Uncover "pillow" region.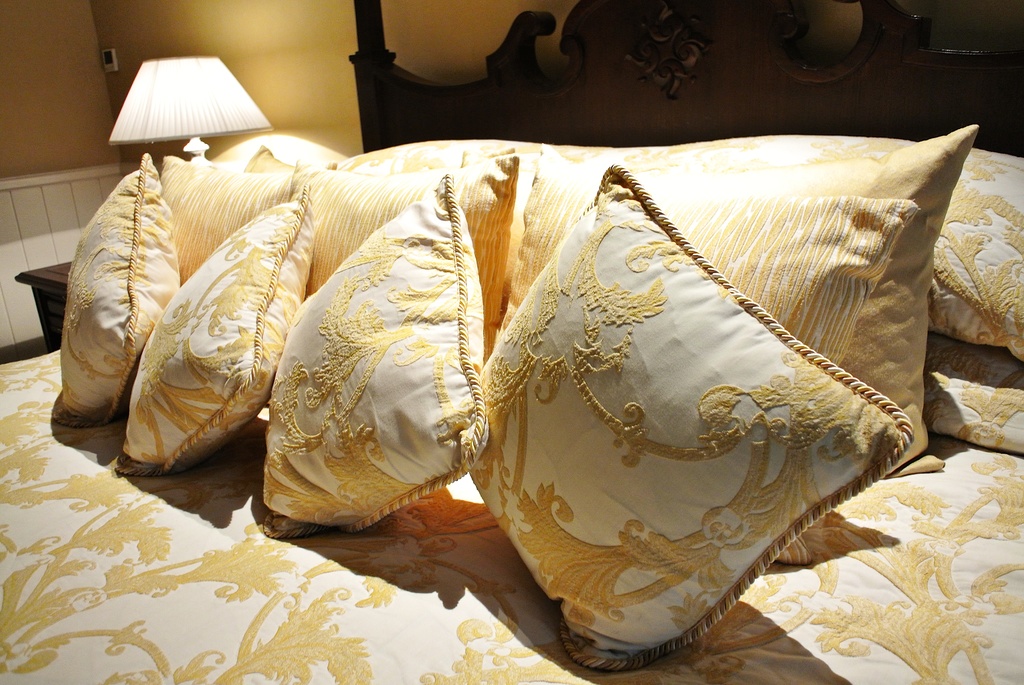
Uncovered: locate(284, 155, 511, 386).
